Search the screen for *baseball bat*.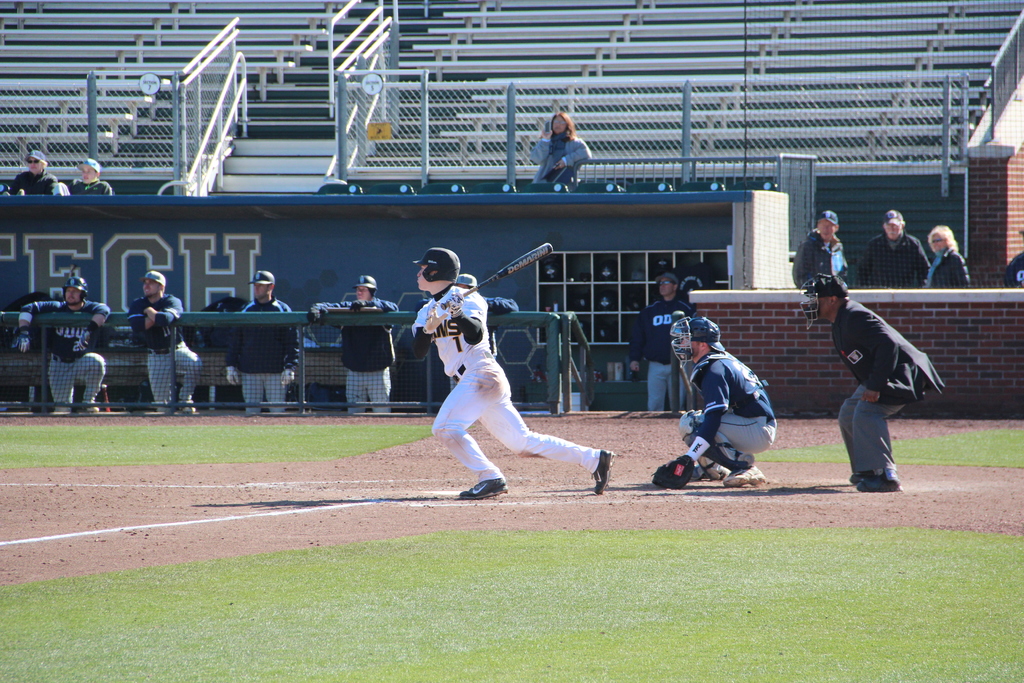
Found at (left=438, top=241, right=555, bottom=312).
